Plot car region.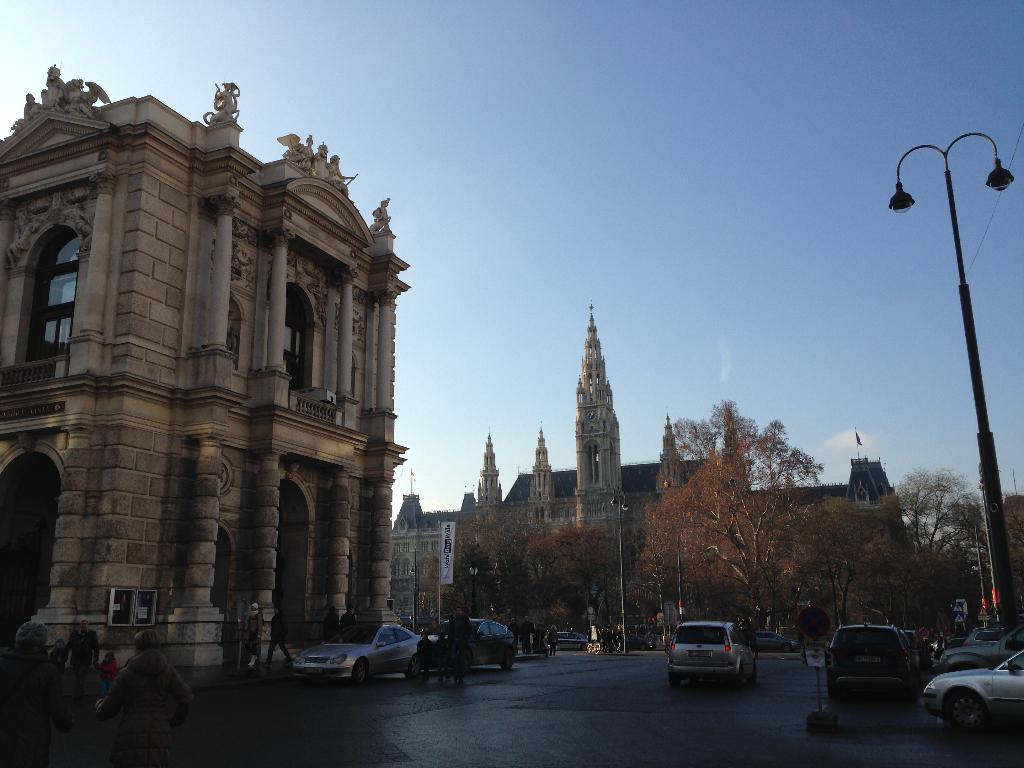
Plotted at x1=749, y1=630, x2=801, y2=648.
